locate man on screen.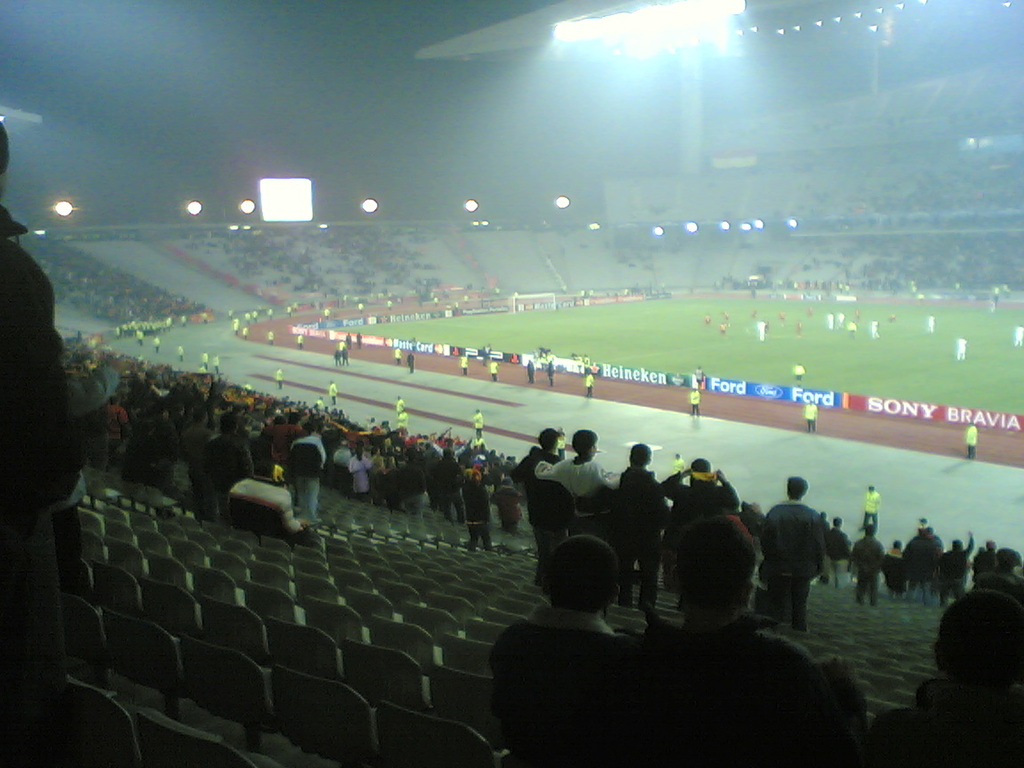
On screen at bbox=[772, 491, 842, 635].
